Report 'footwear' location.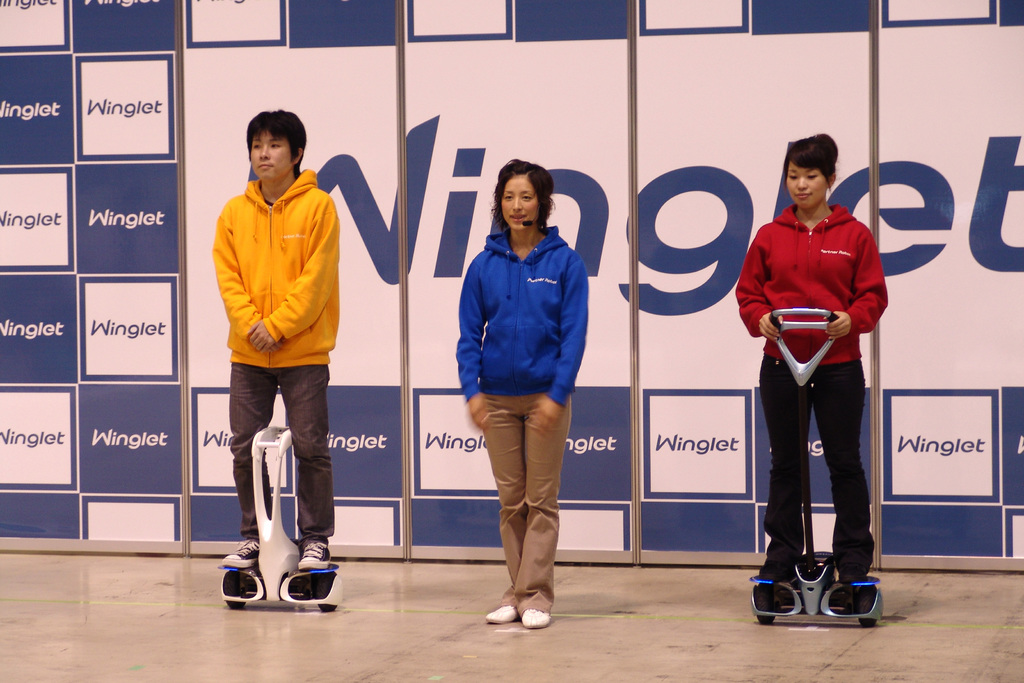
Report: l=837, t=563, r=866, b=580.
